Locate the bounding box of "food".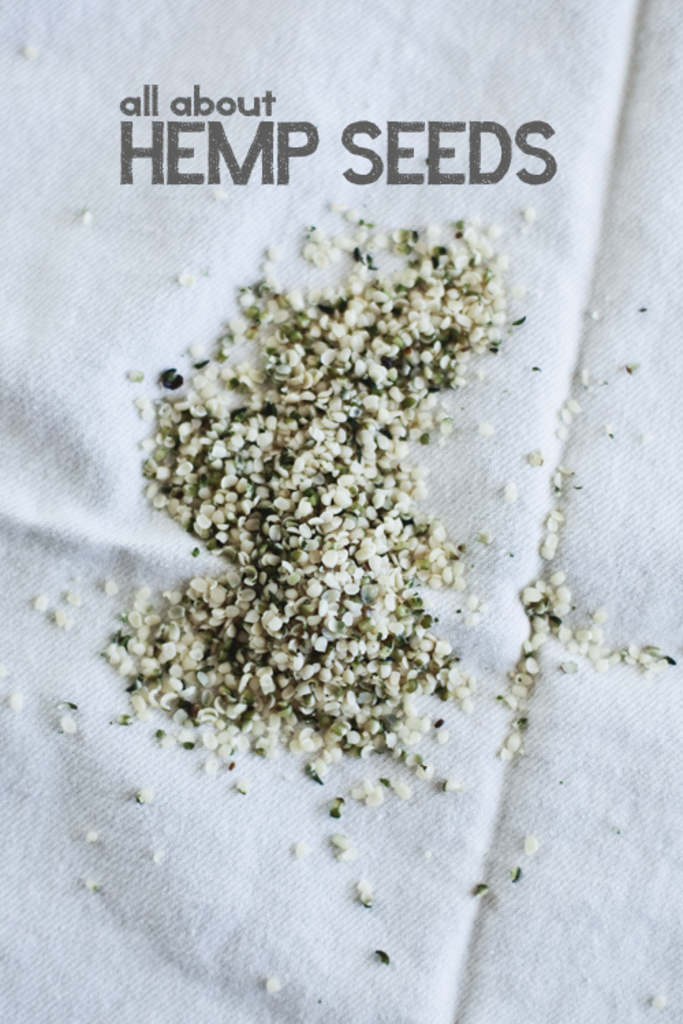
Bounding box: 134, 223, 508, 756.
